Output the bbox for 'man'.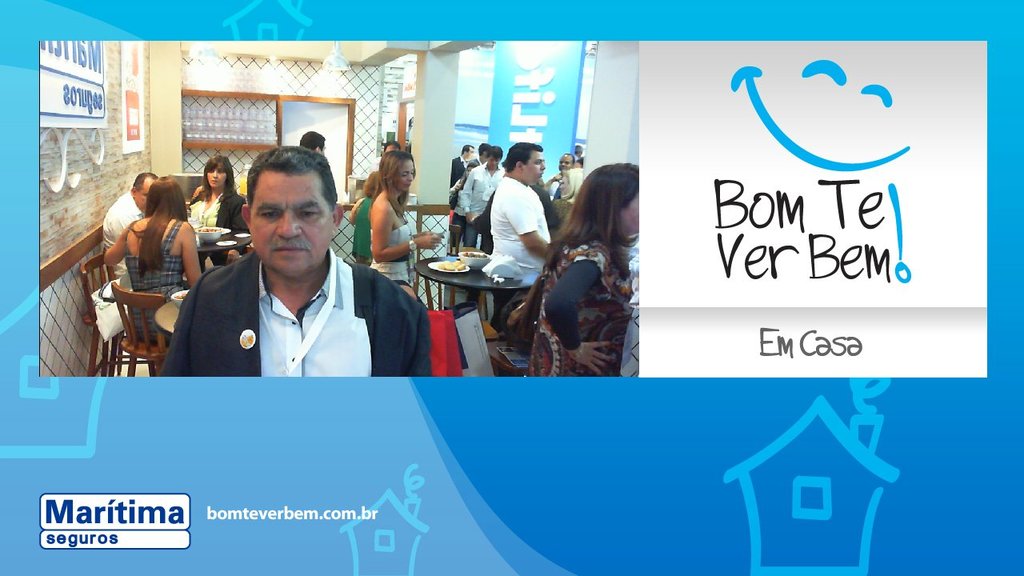
448, 143, 472, 200.
